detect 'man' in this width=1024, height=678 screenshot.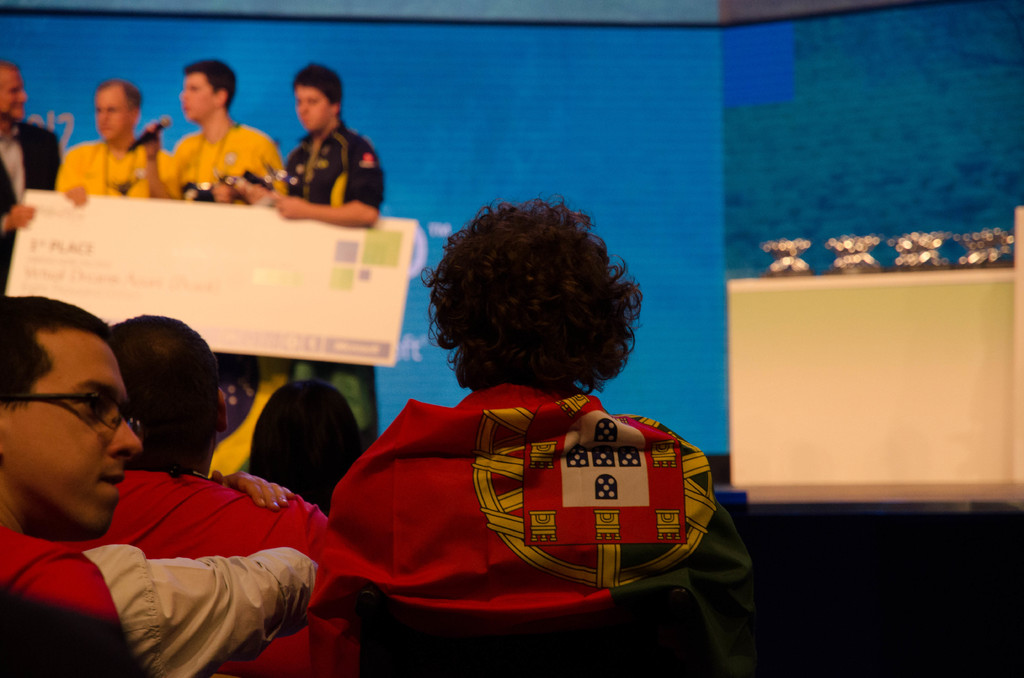
Detection: l=55, t=80, r=174, b=202.
